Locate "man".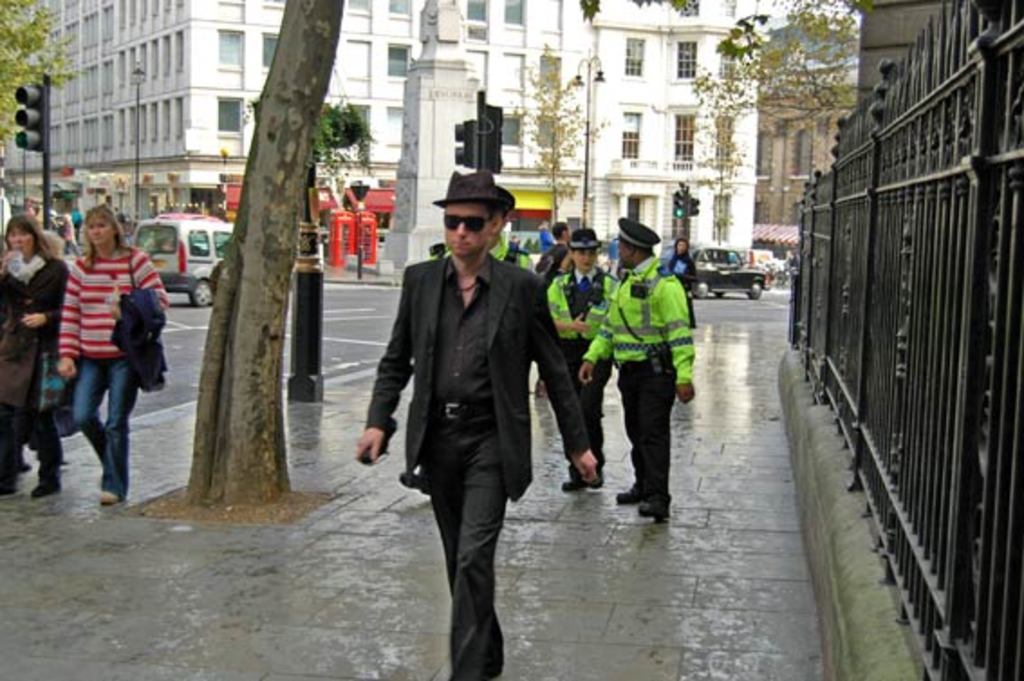
Bounding box: [426,219,535,273].
